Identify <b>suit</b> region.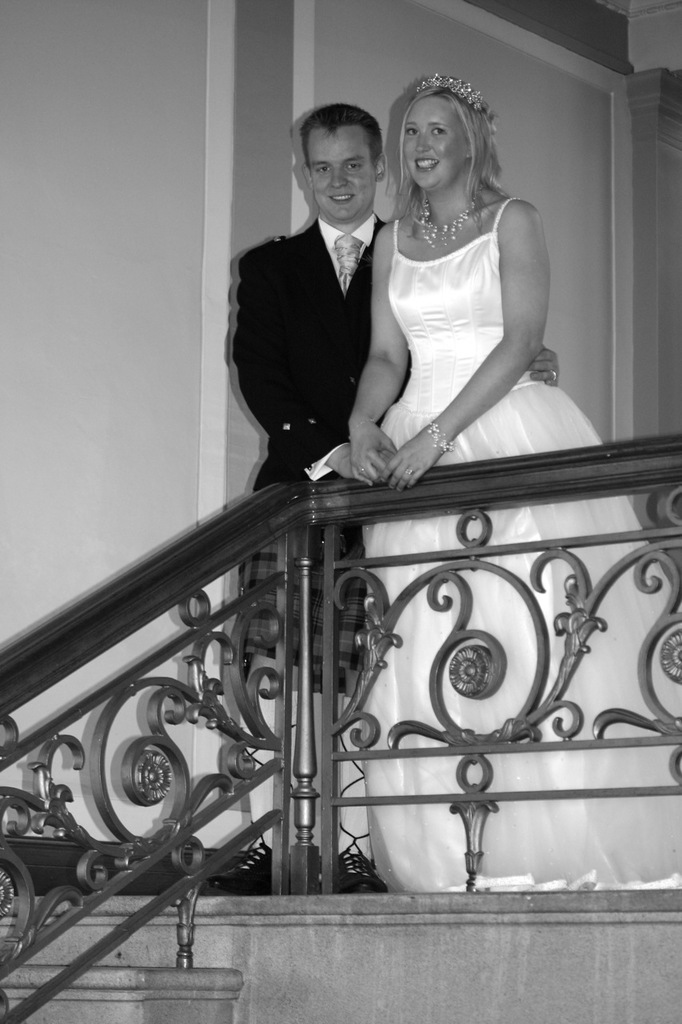
Region: (x1=237, y1=220, x2=390, y2=674).
